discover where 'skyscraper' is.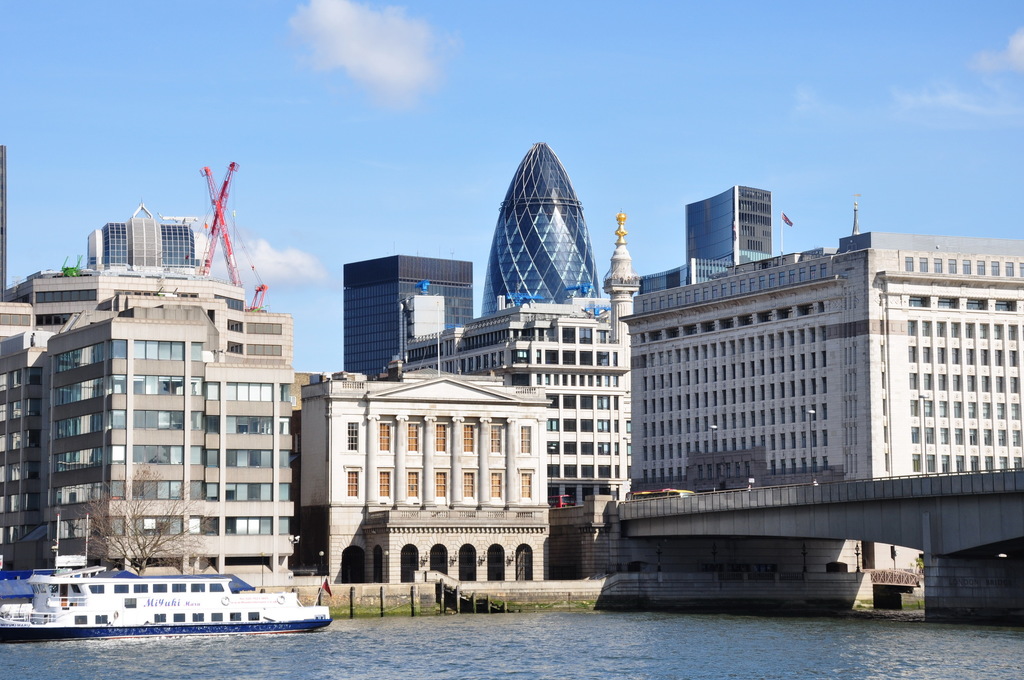
Discovered at x1=74 y1=193 x2=217 y2=281.
